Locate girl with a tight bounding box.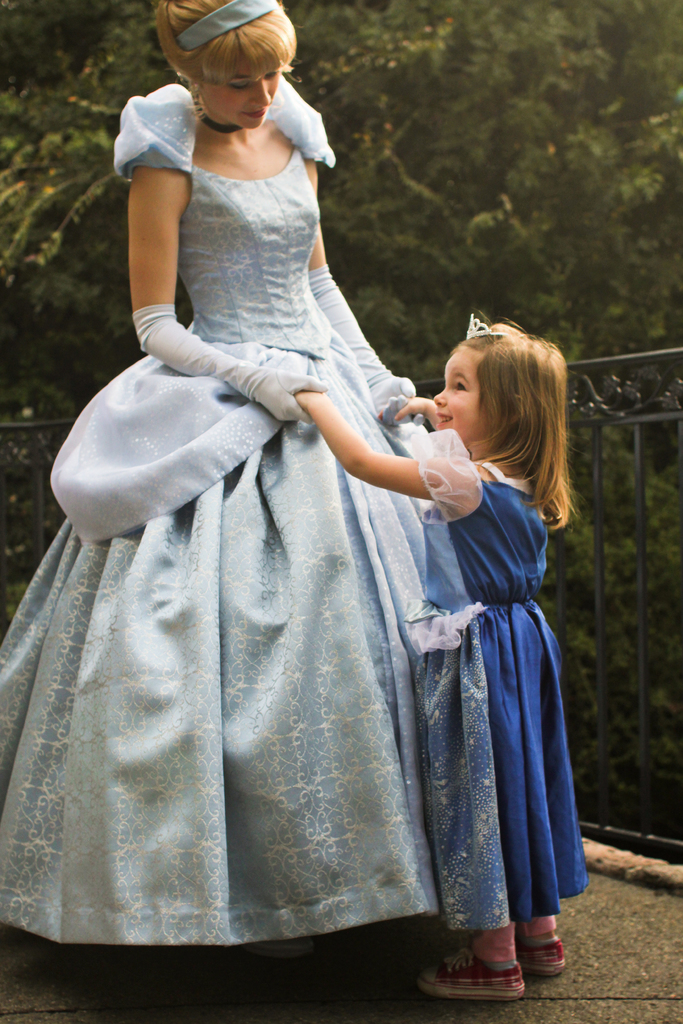
[290, 314, 580, 1010].
